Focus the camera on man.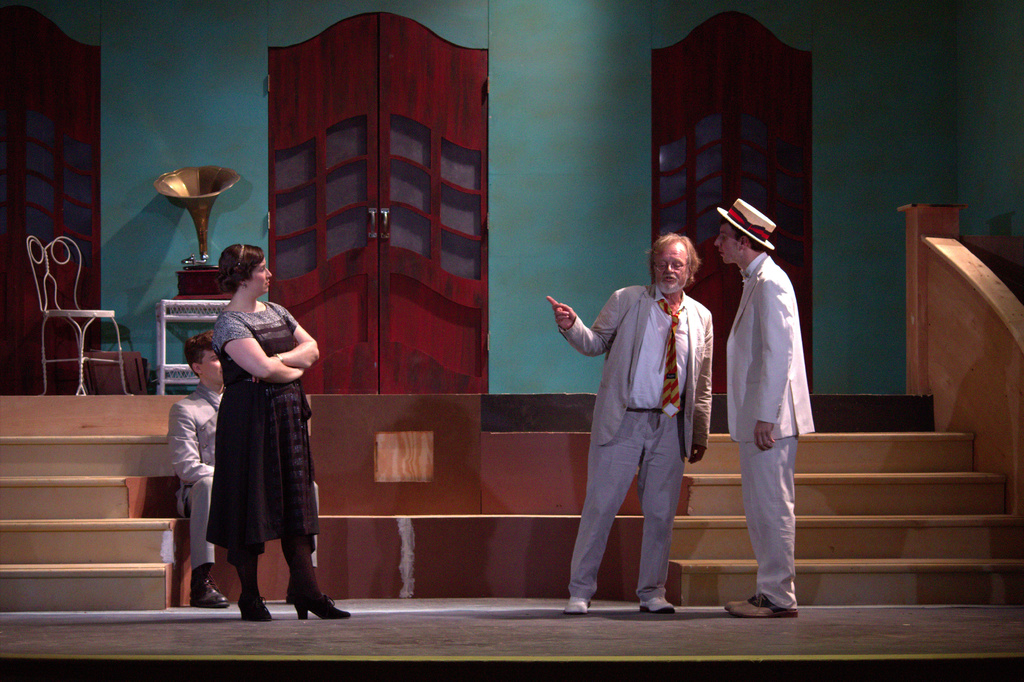
Focus region: detection(714, 193, 822, 624).
